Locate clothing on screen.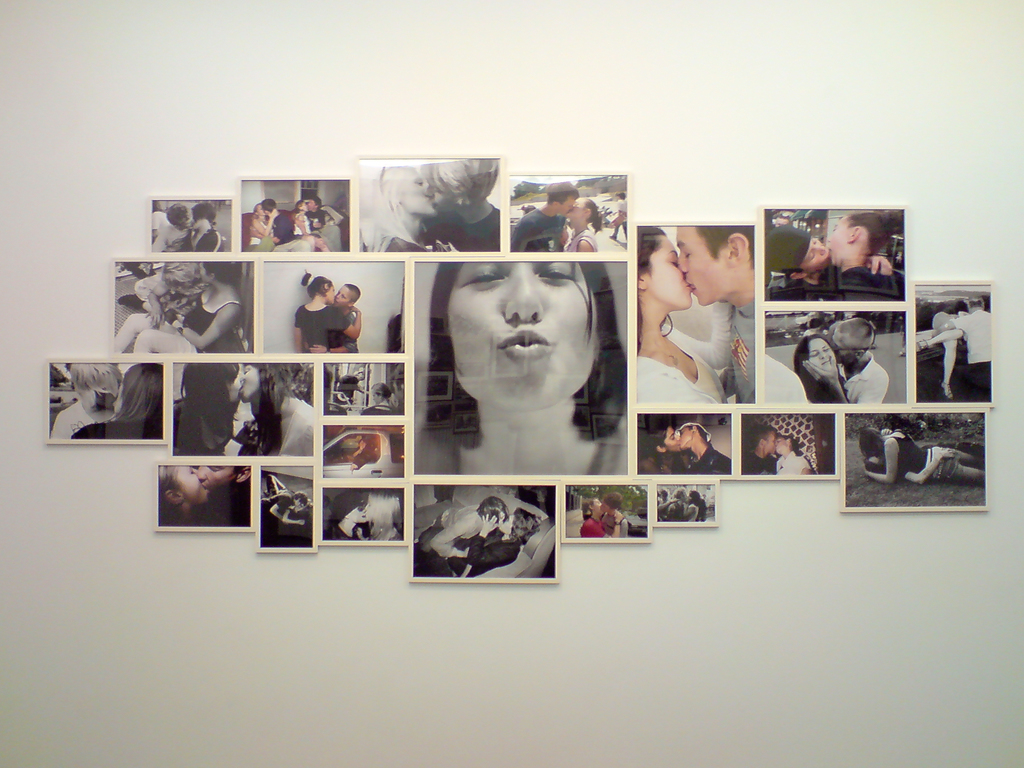
On screen at locate(799, 365, 842, 404).
